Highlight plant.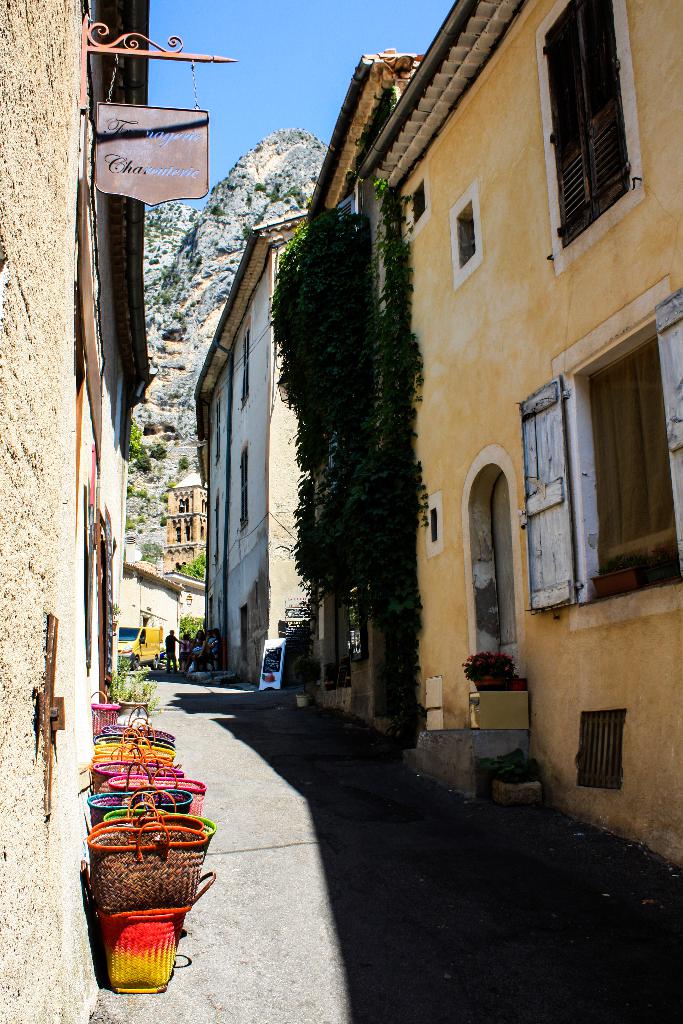
Highlighted region: locate(243, 223, 249, 241).
